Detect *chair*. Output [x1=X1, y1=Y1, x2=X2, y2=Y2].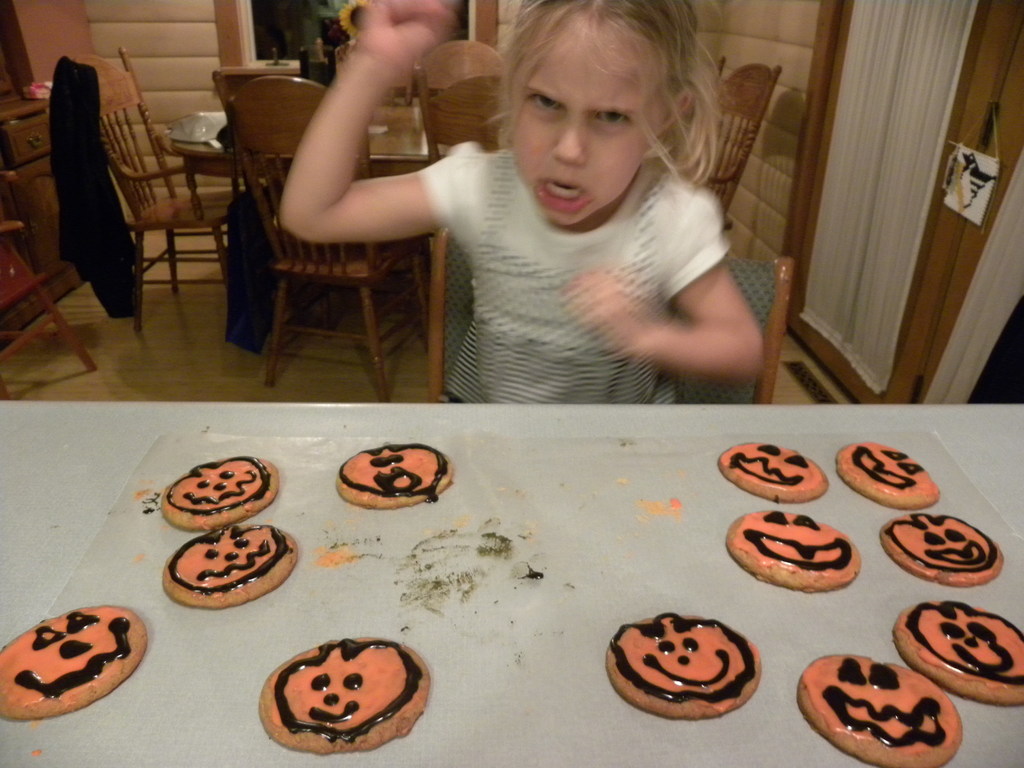
[x1=437, y1=226, x2=794, y2=406].
